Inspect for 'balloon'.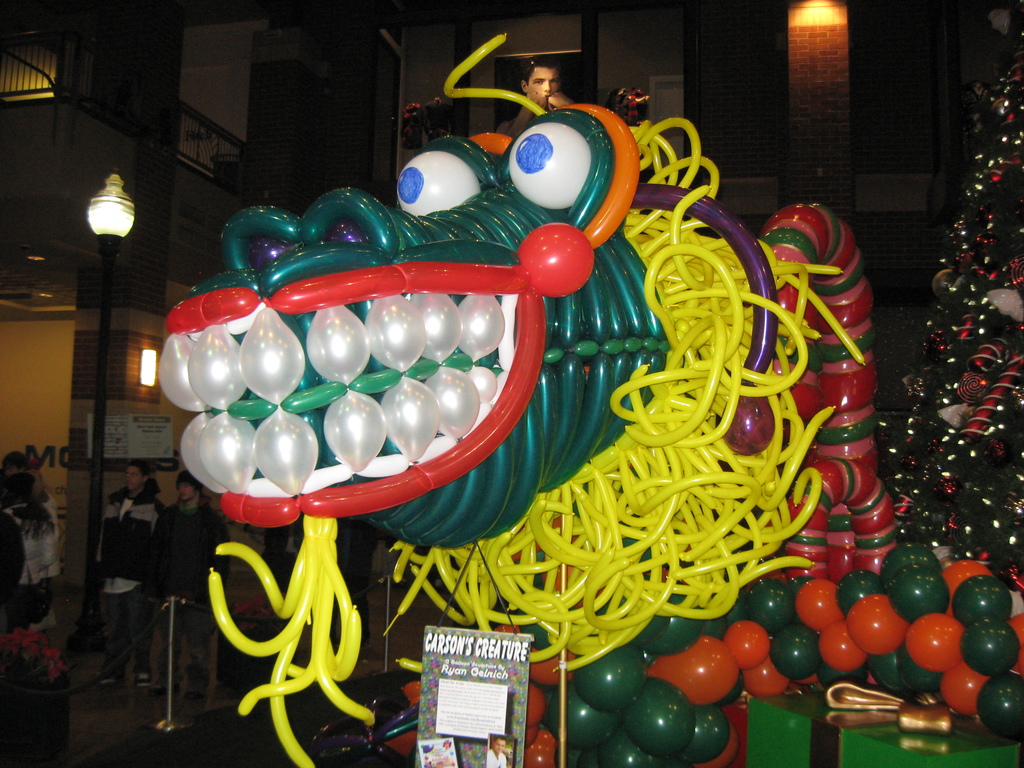
Inspection: bbox=[916, 612, 968, 671].
